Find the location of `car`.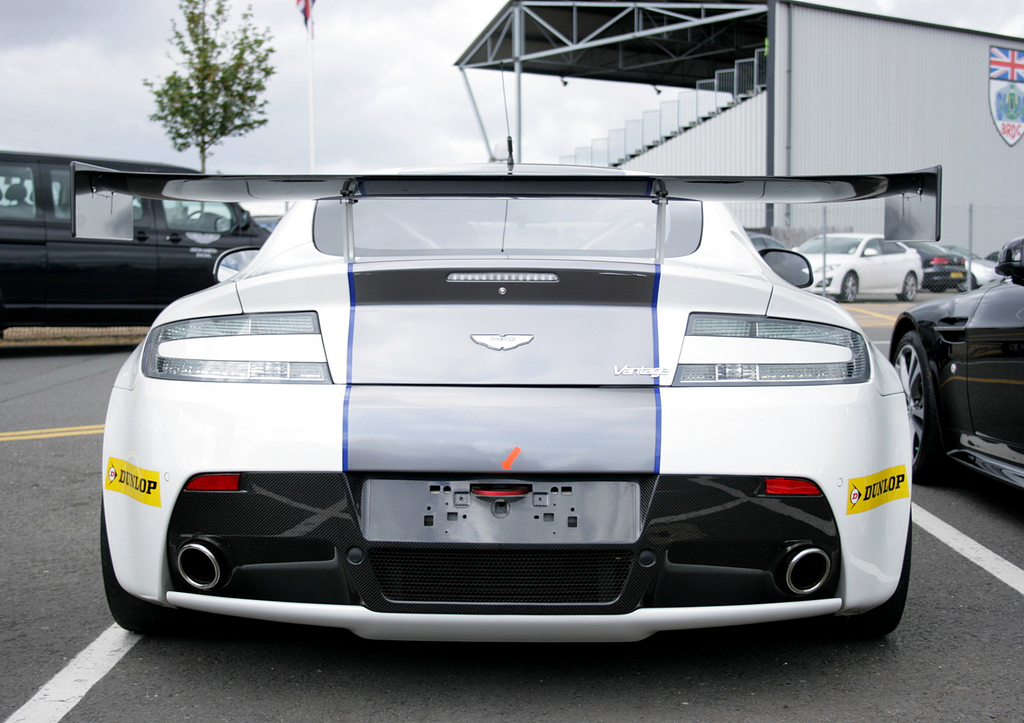
Location: [909, 237, 968, 301].
